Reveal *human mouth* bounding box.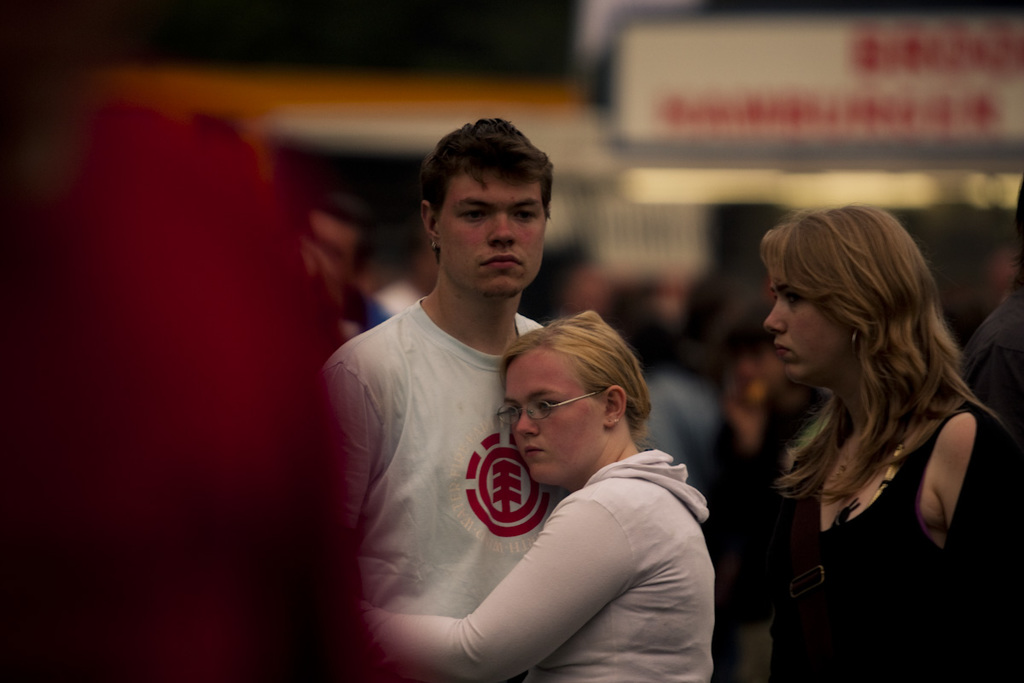
Revealed: <bbox>521, 443, 549, 458</bbox>.
